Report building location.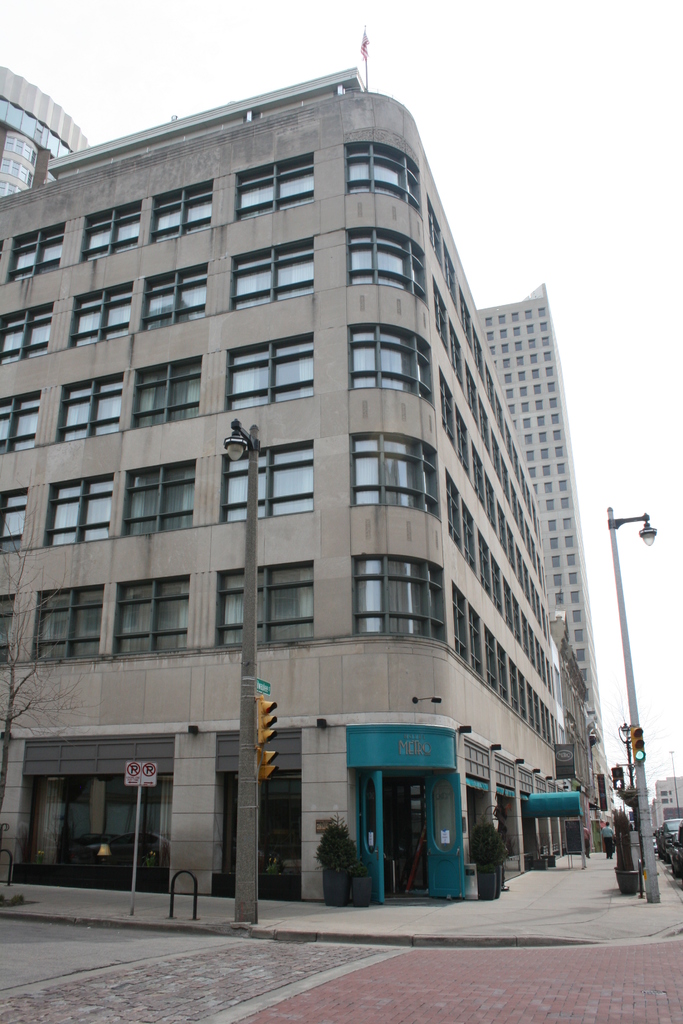
Report: box(650, 774, 682, 832).
